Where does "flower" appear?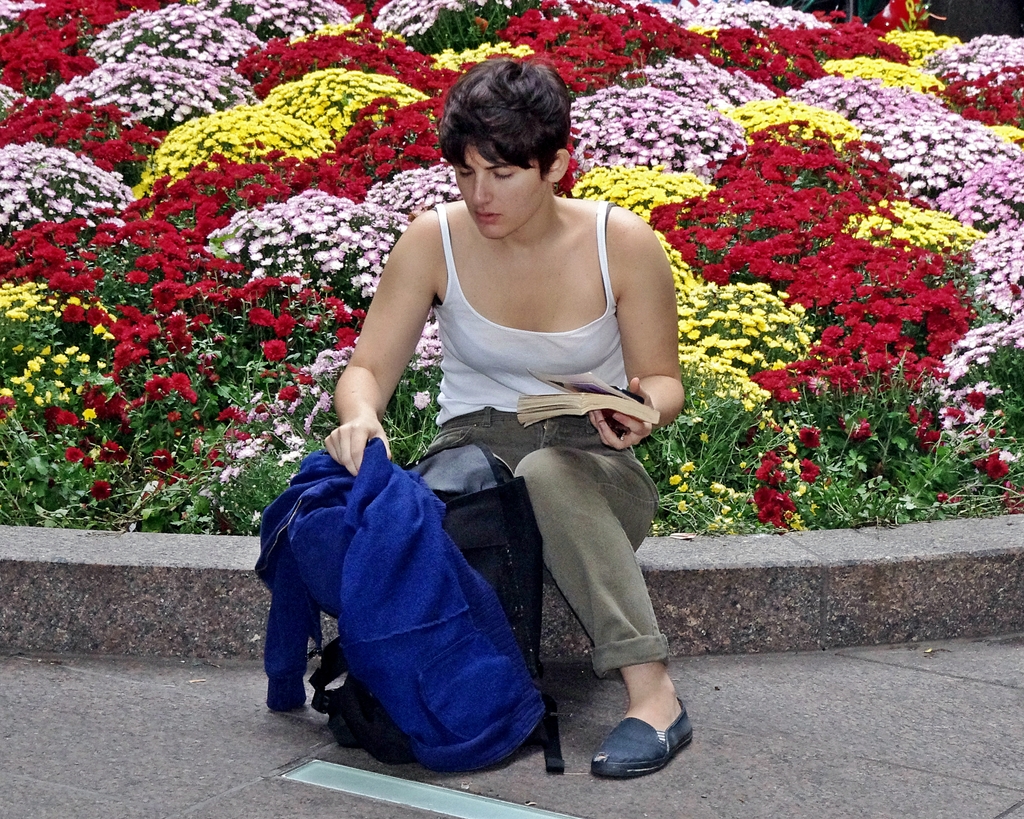
Appears at <bbox>223, 428, 248, 441</bbox>.
